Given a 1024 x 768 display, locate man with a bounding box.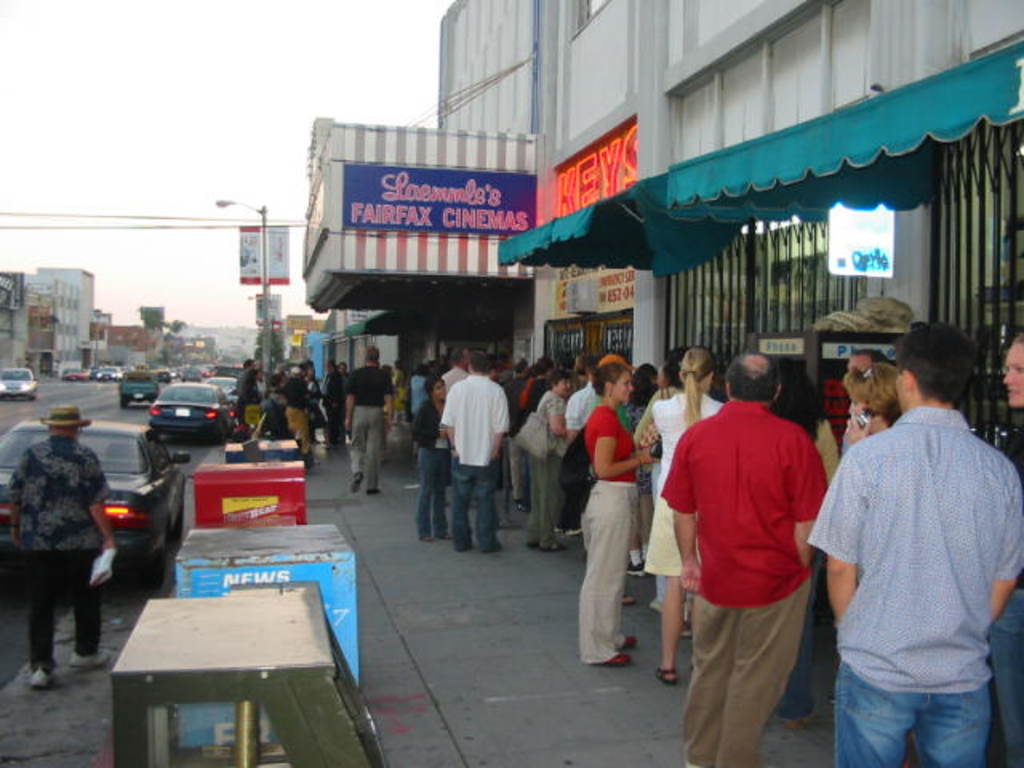
Located: (808,317,1022,763).
